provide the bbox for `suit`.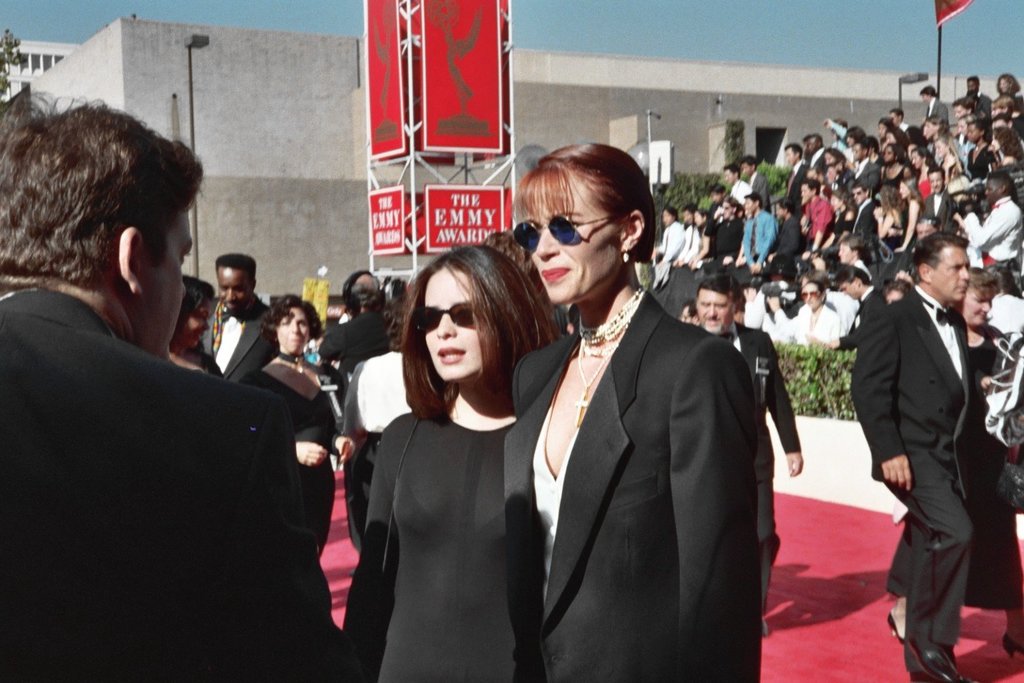
806/147/821/172.
